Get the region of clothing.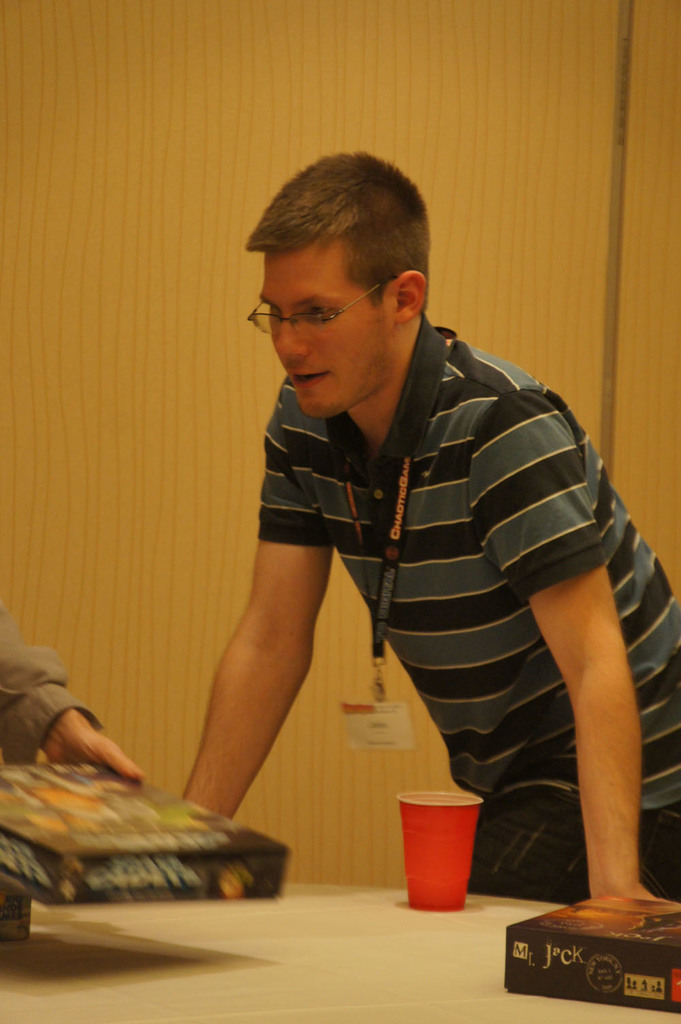
box=[0, 604, 101, 765].
